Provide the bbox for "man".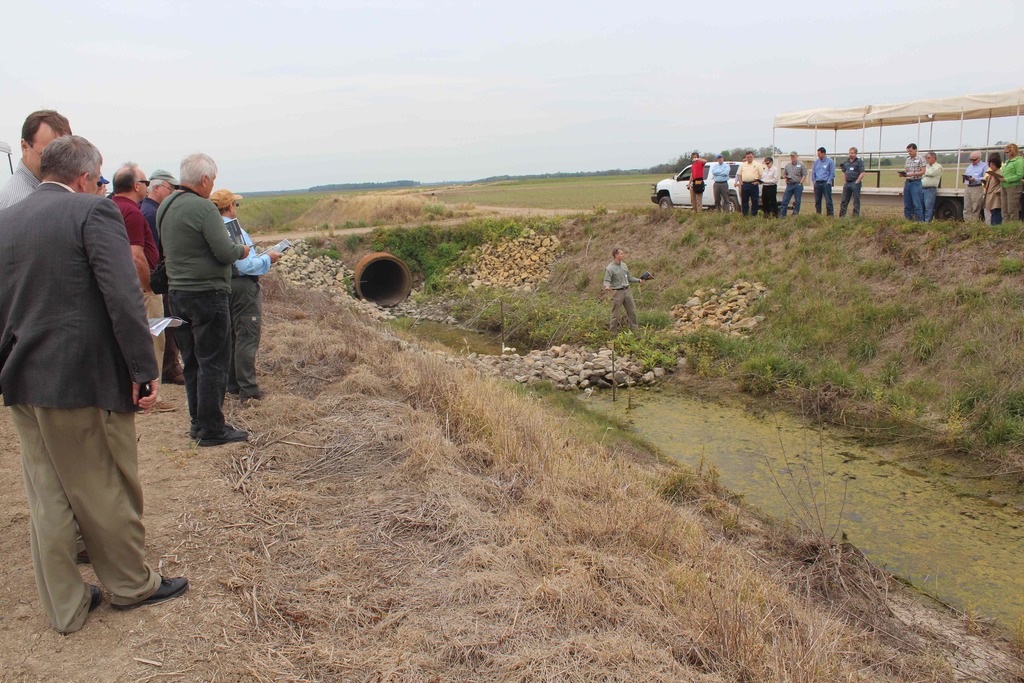
Rect(900, 139, 925, 226).
